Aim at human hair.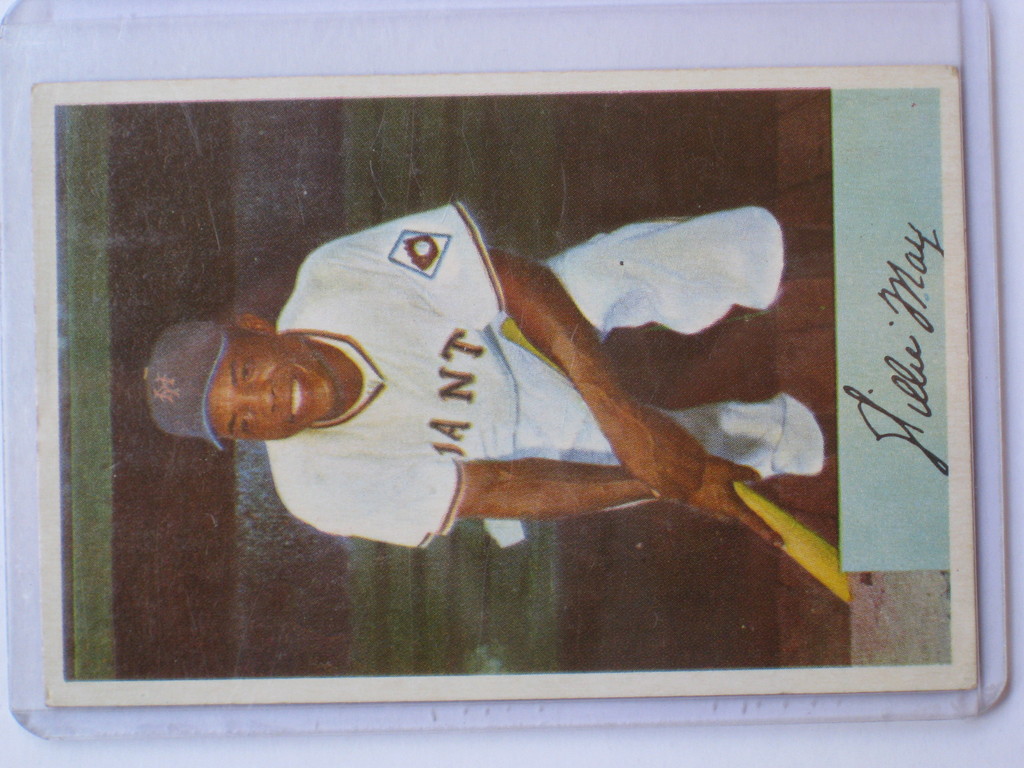
Aimed at <bbox>227, 325, 266, 345</bbox>.
